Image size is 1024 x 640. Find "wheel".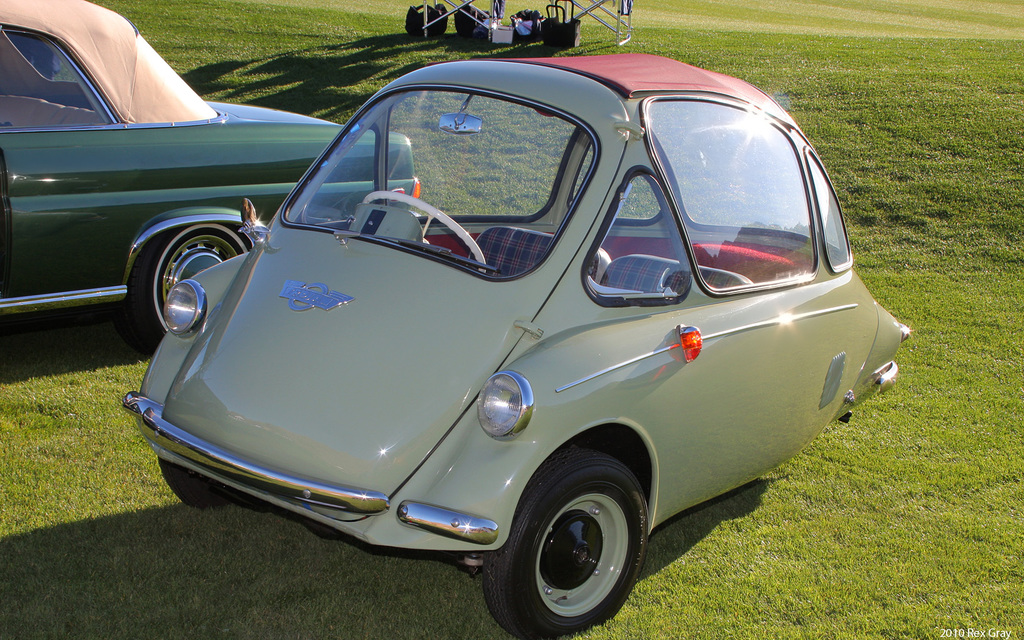
365:193:482:273.
